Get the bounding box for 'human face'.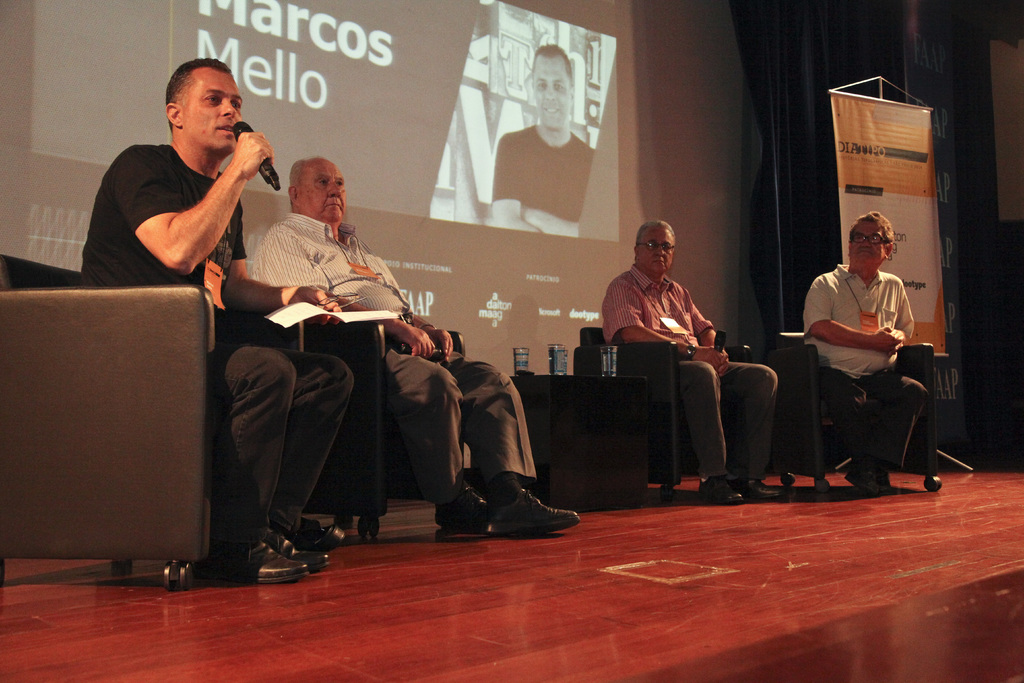
crop(304, 158, 349, 230).
